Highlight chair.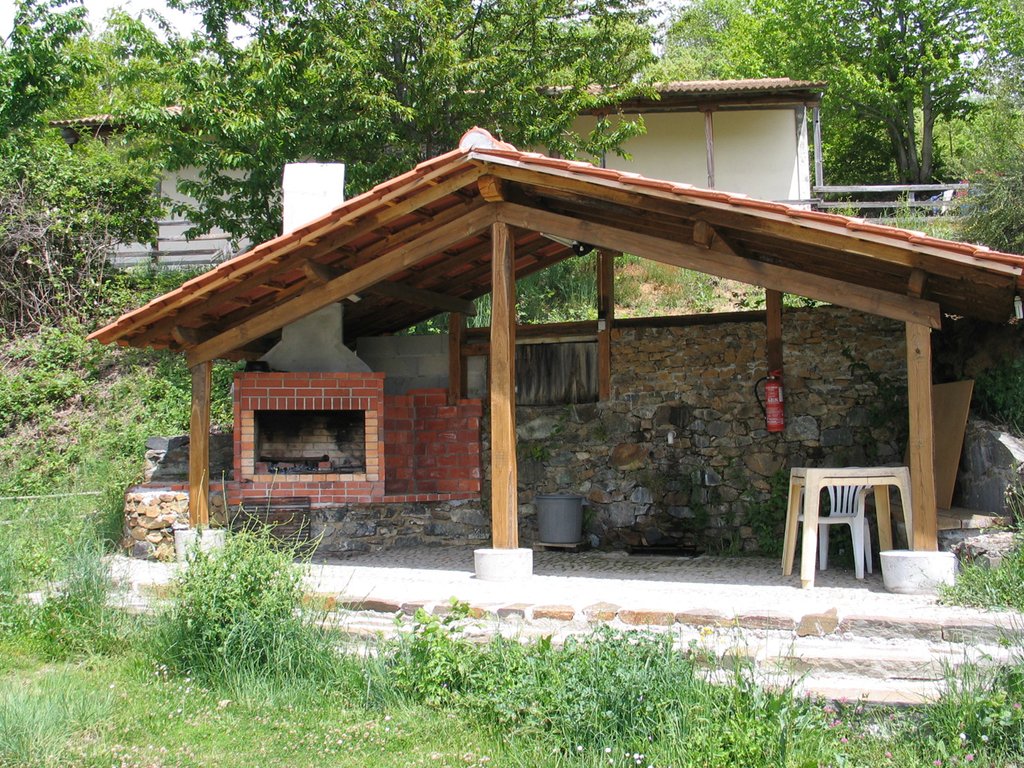
Highlighted region: select_region(784, 453, 913, 596).
